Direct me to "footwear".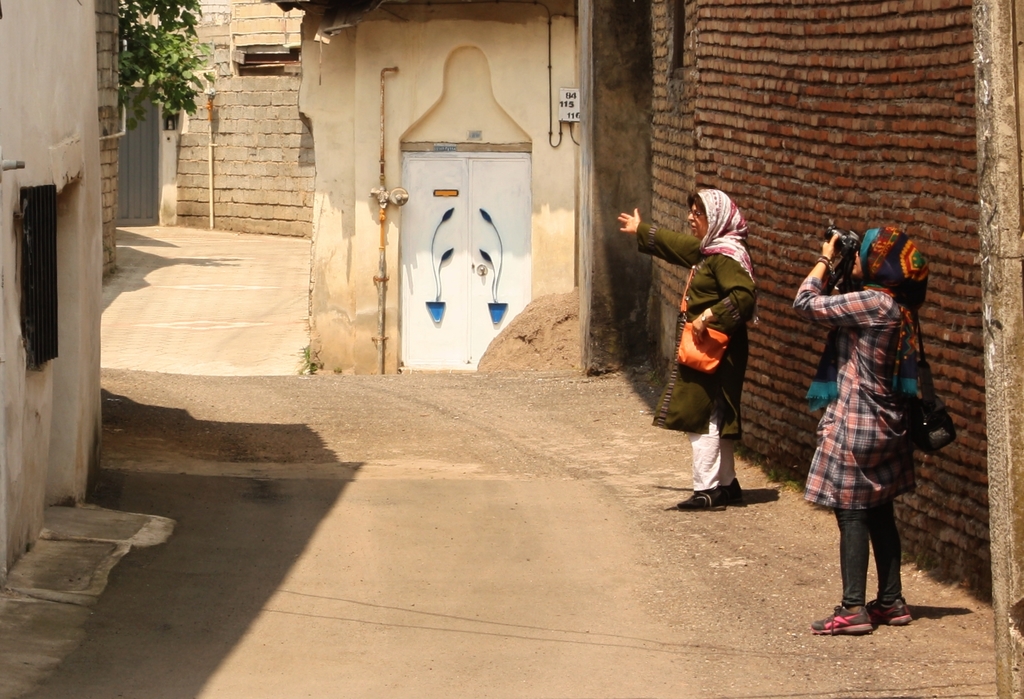
Direction: 858 596 912 629.
